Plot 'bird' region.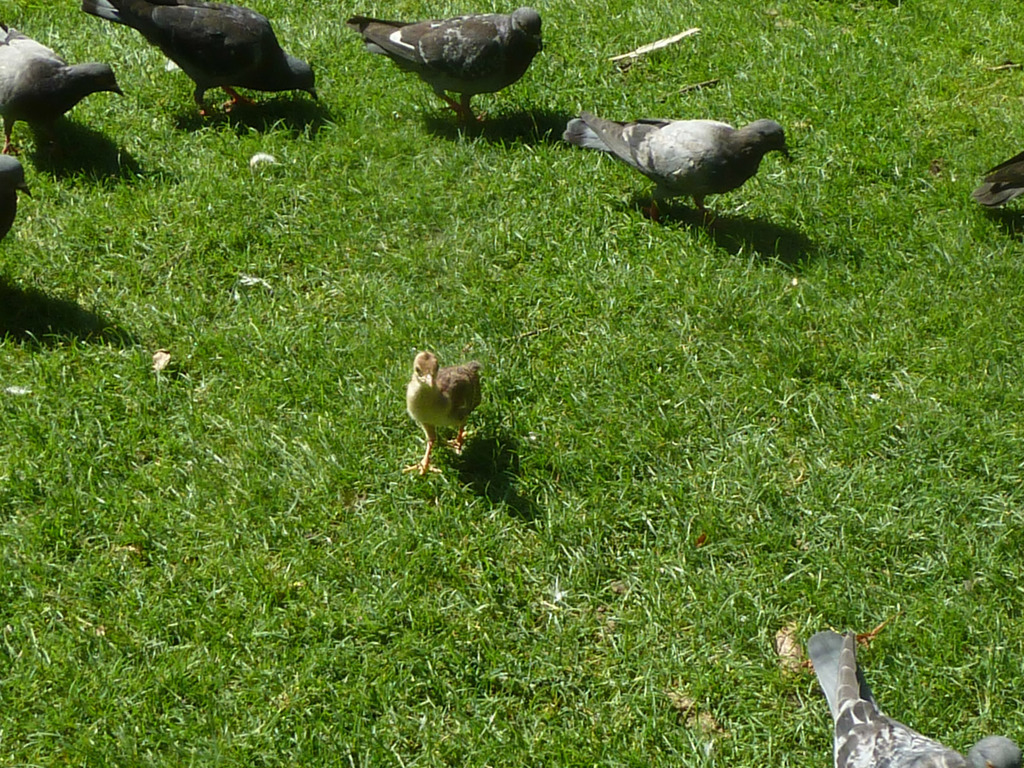
Plotted at box=[338, 0, 549, 122].
